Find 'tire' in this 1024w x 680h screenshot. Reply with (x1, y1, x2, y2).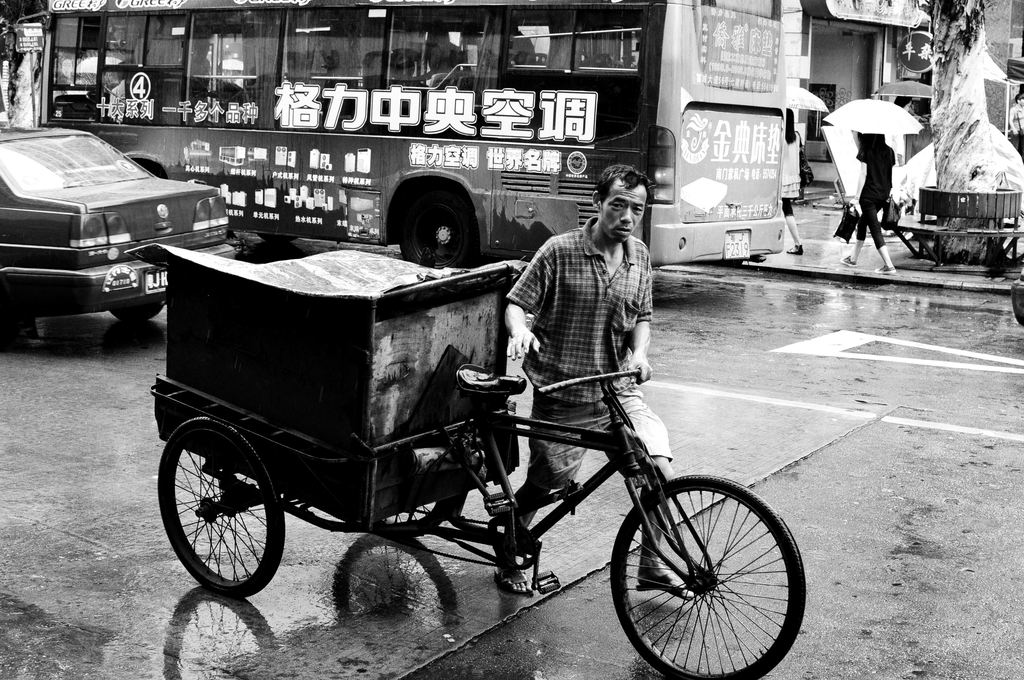
(158, 416, 285, 598).
